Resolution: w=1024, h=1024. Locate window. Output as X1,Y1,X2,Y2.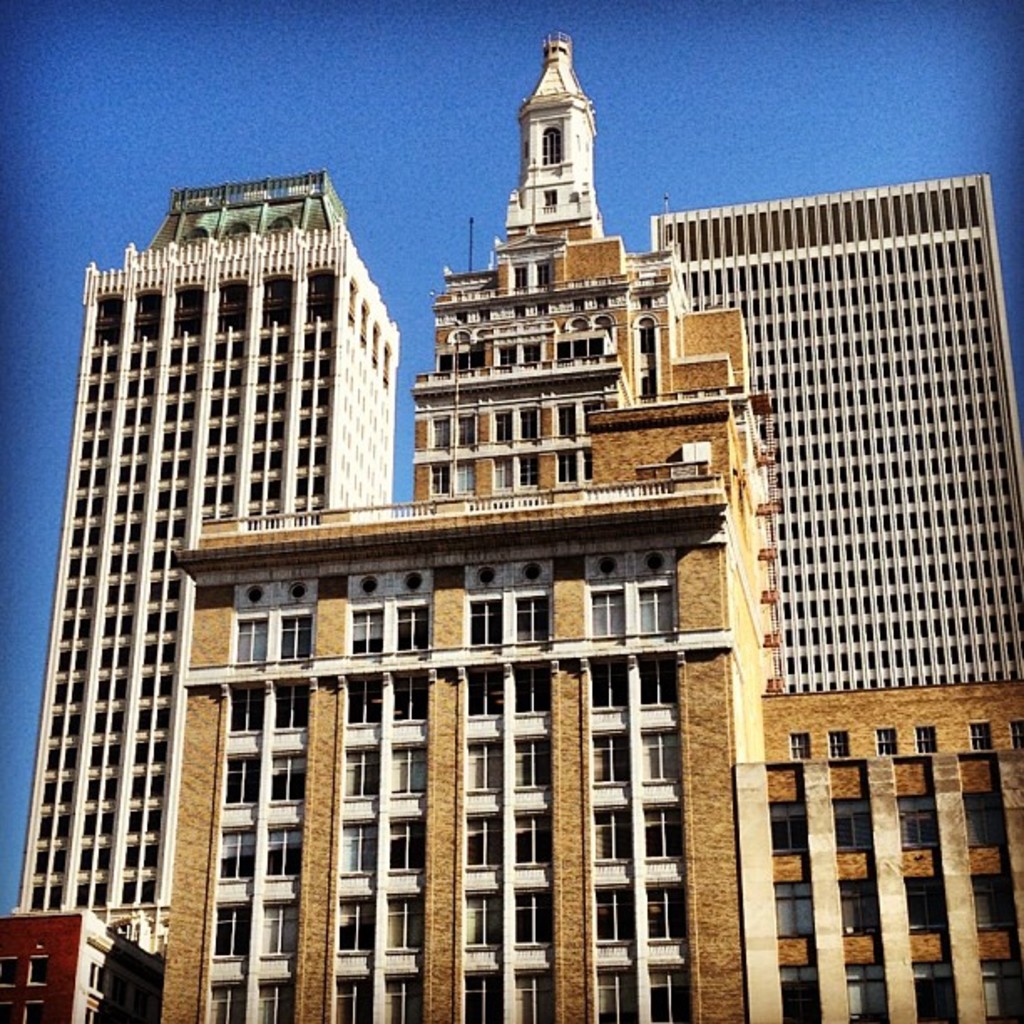
283,601,315,668.
